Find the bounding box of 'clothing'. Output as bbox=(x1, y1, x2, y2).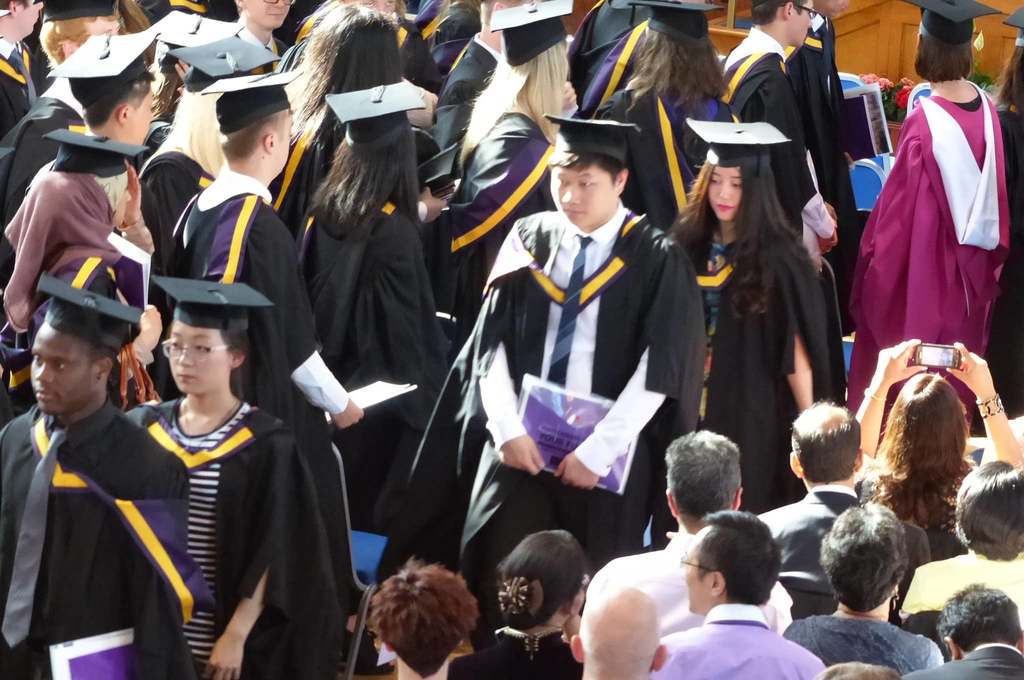
bbox=(464, 105, 572, 269).
